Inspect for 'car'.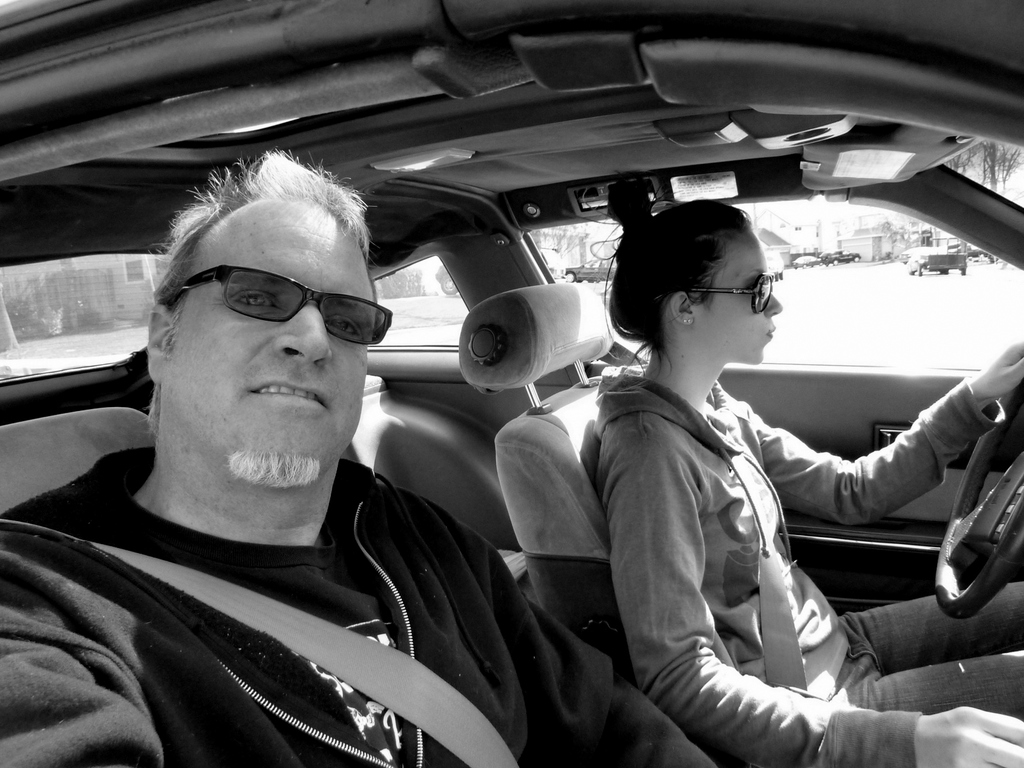
Inspection: box(564, 262, 614, 282).
